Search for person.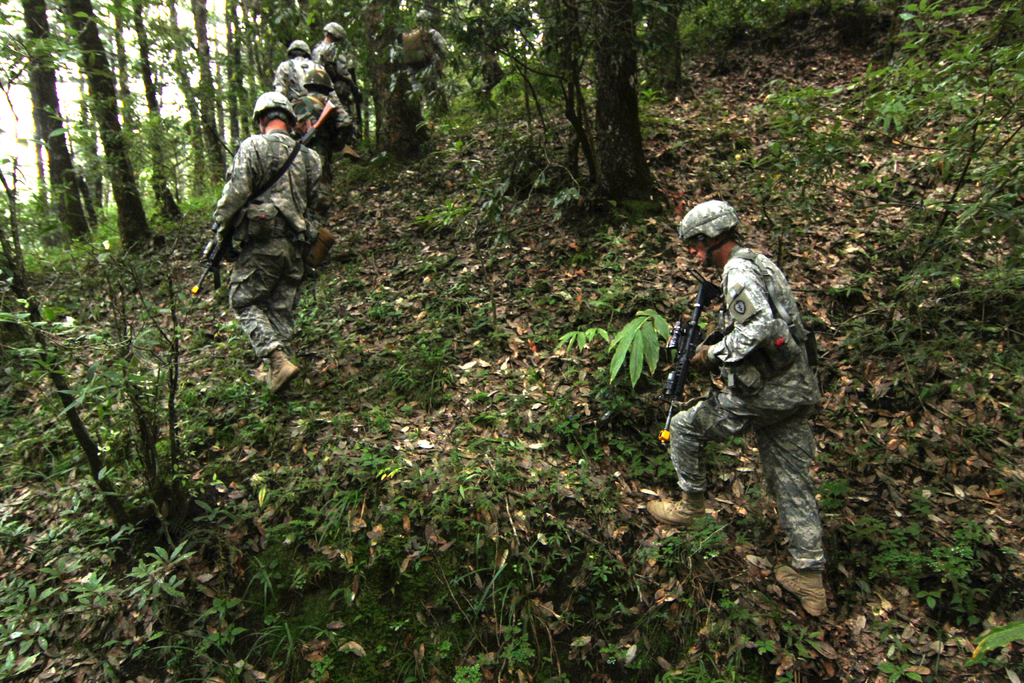
Found at {"x1": 316, "y1": 19, "x2": 365, "y2": 150}.
